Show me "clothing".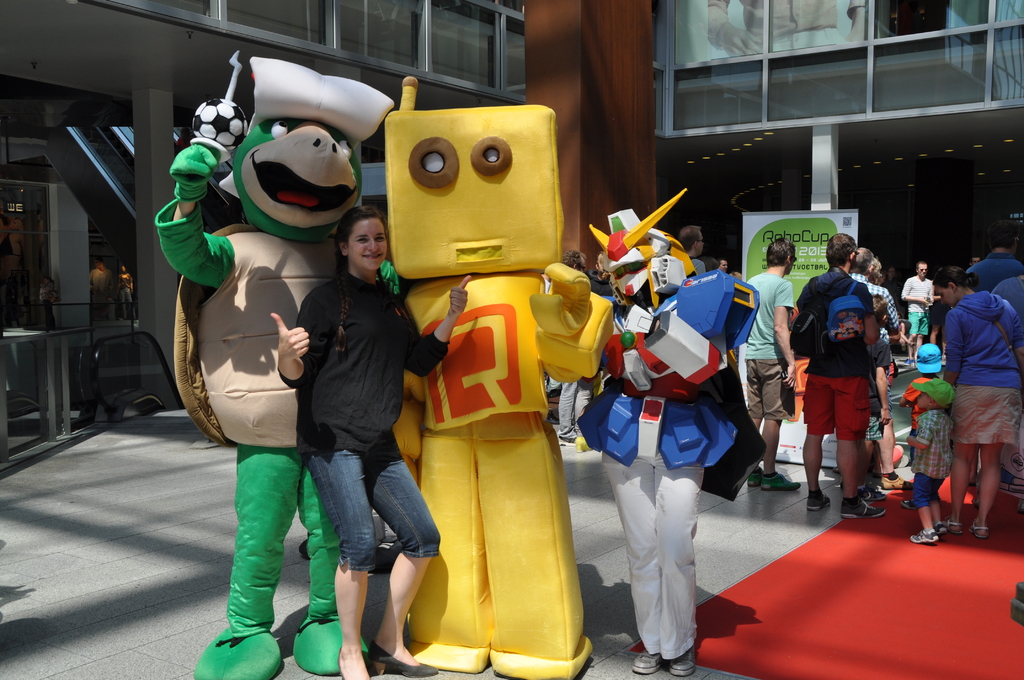
"clothing" is here: [x1=943, y1=290, x2=1014, y2=441].
